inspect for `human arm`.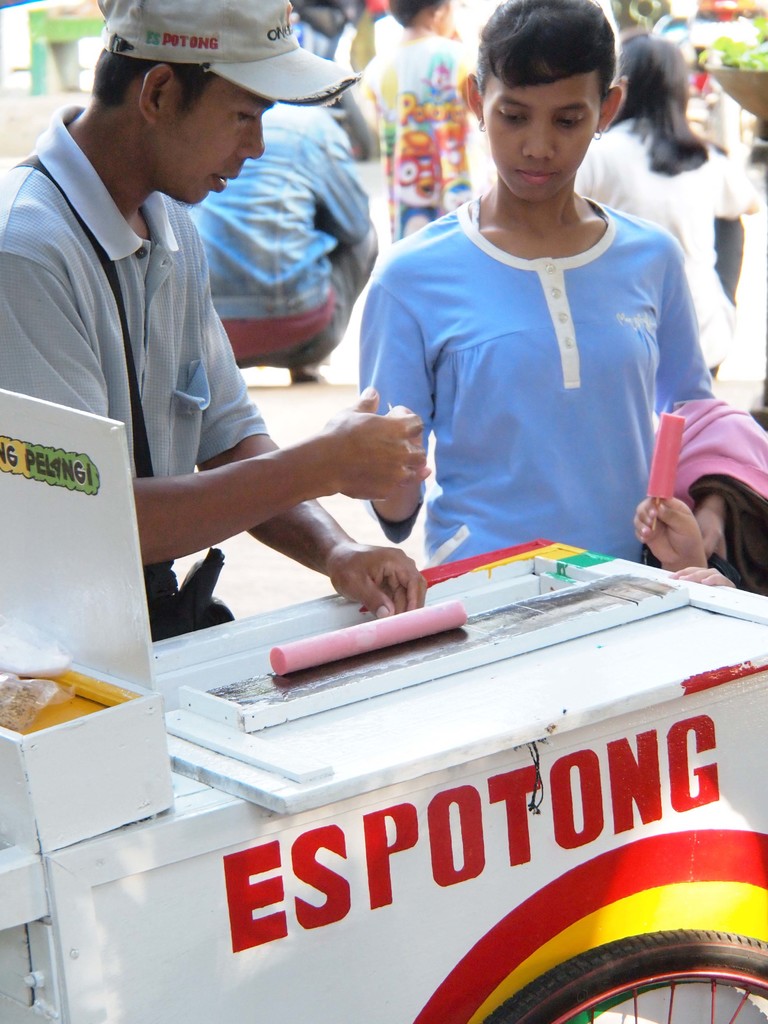
Inspection: 0, 196, 425, 562.
